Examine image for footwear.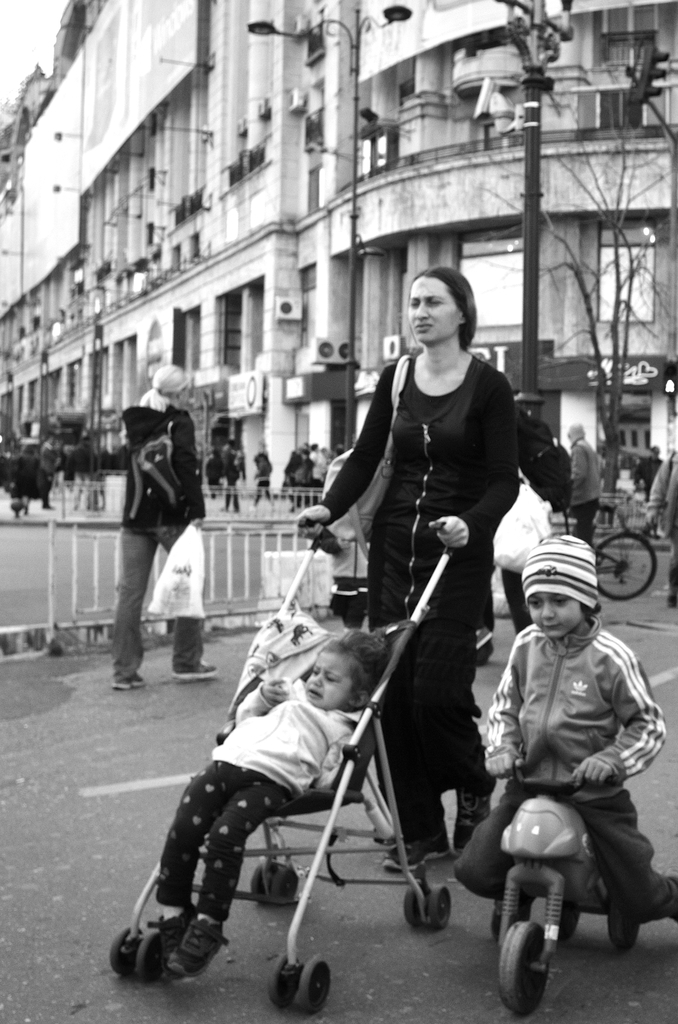
Examination result: (left=164, top=915, right=218, bottom=986).
